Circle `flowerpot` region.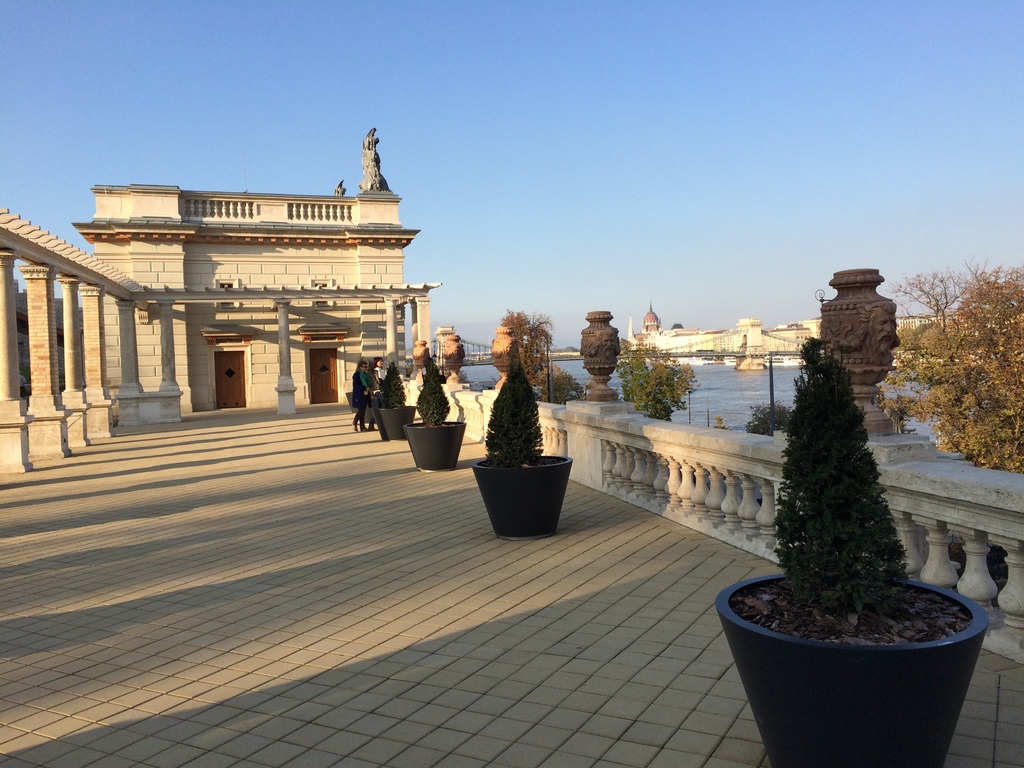
Region: 406 420 463 471.
